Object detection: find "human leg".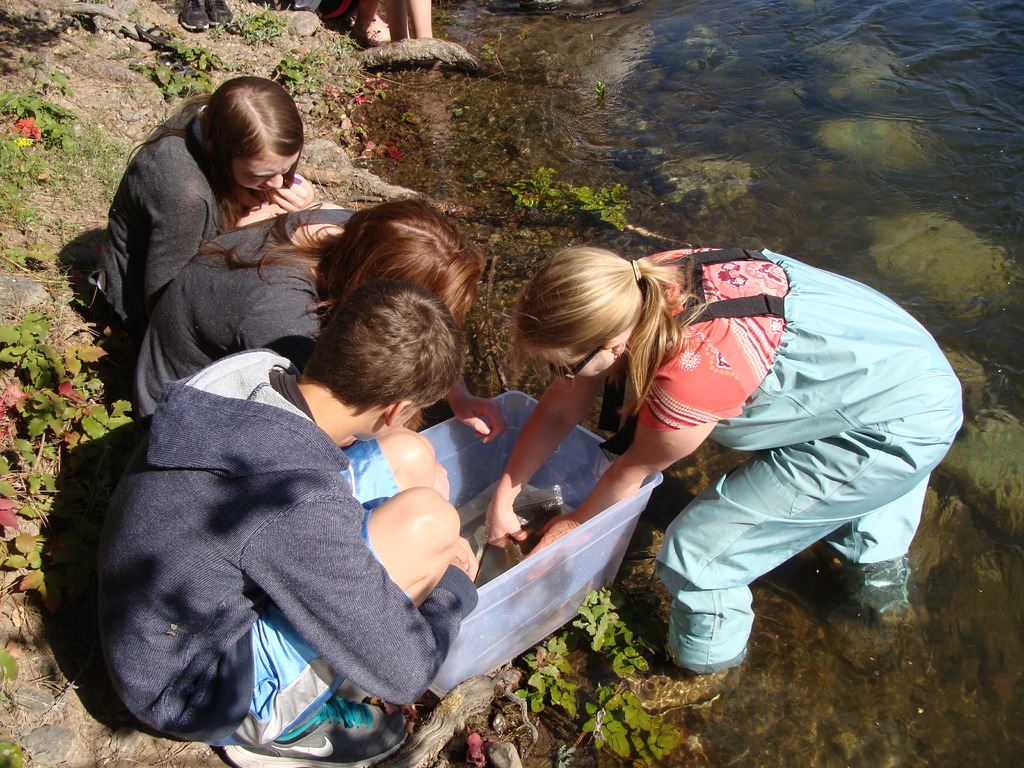
<box>406,0,431,36</box>.
